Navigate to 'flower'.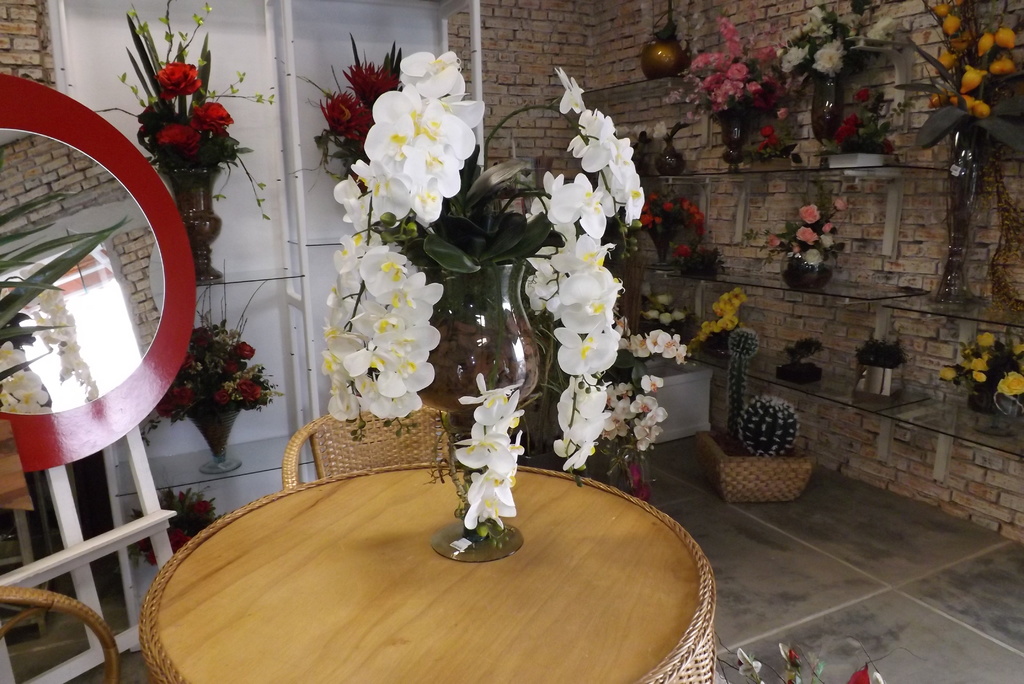
Navigation target: bbox=(758, 127, 781, 149).
